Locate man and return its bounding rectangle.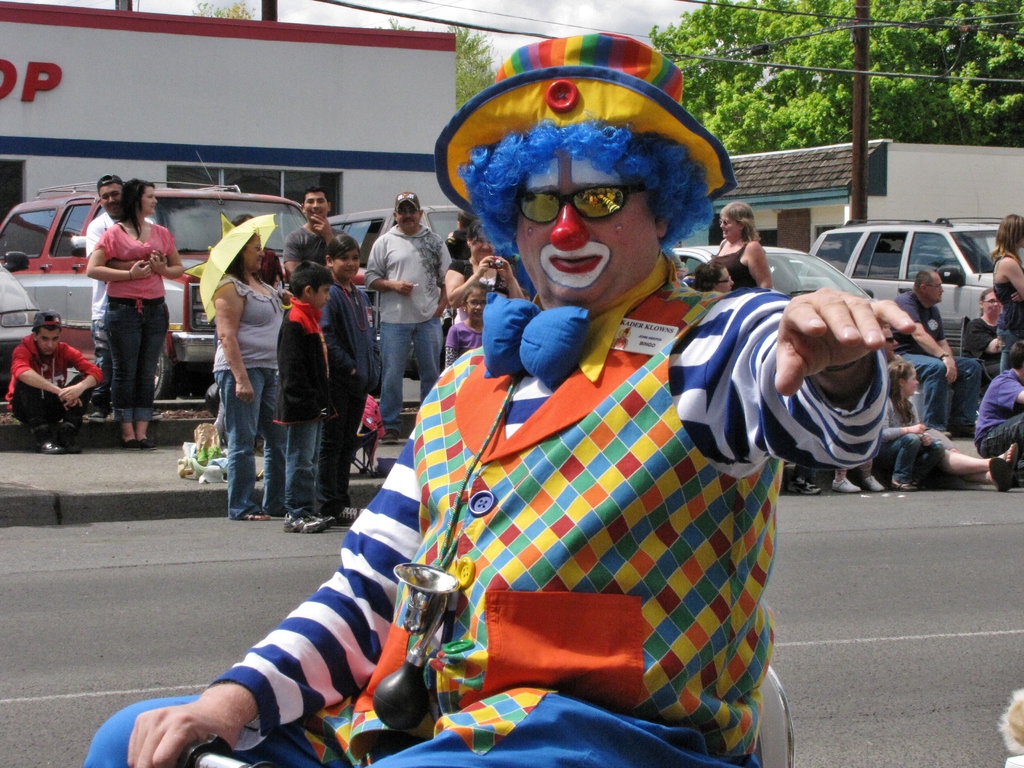
bbox(90, 173, 175, 420).
